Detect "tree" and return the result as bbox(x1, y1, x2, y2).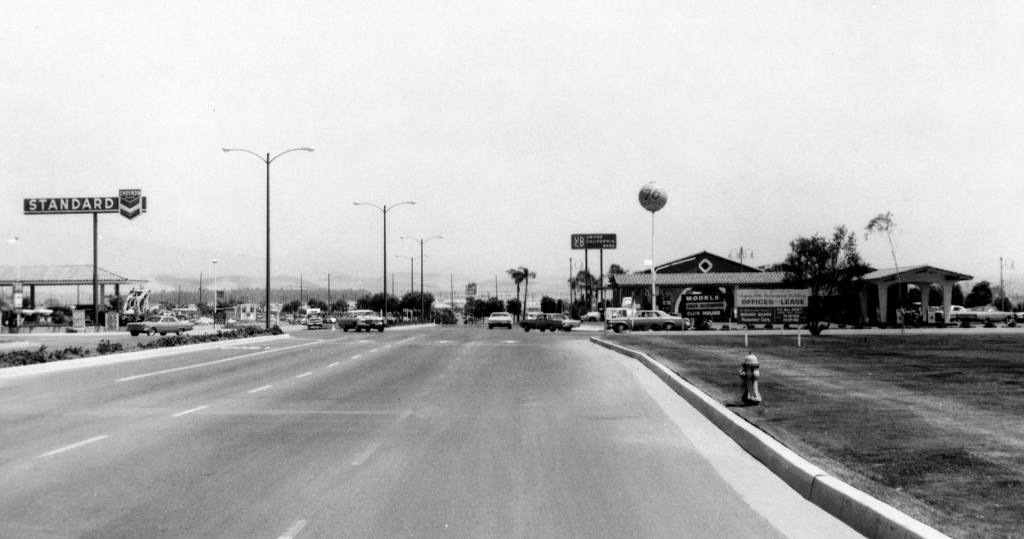
bbox(333, 295, 351, 325).
